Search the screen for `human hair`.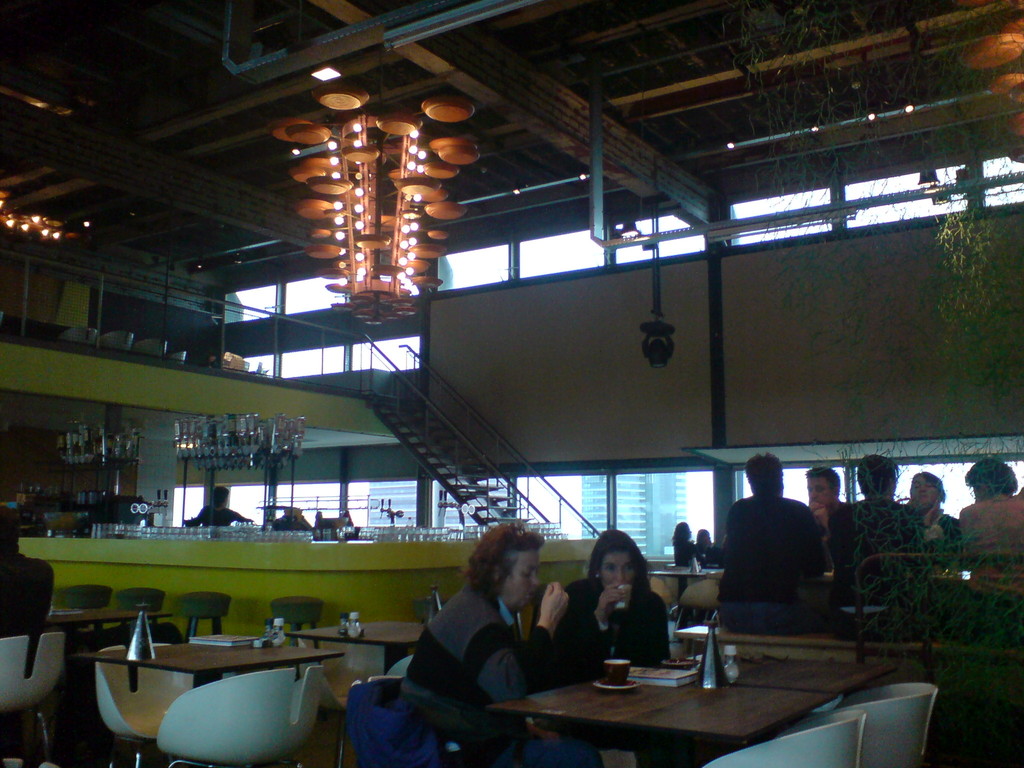
Found at detection(854, 454, 900, 496).
